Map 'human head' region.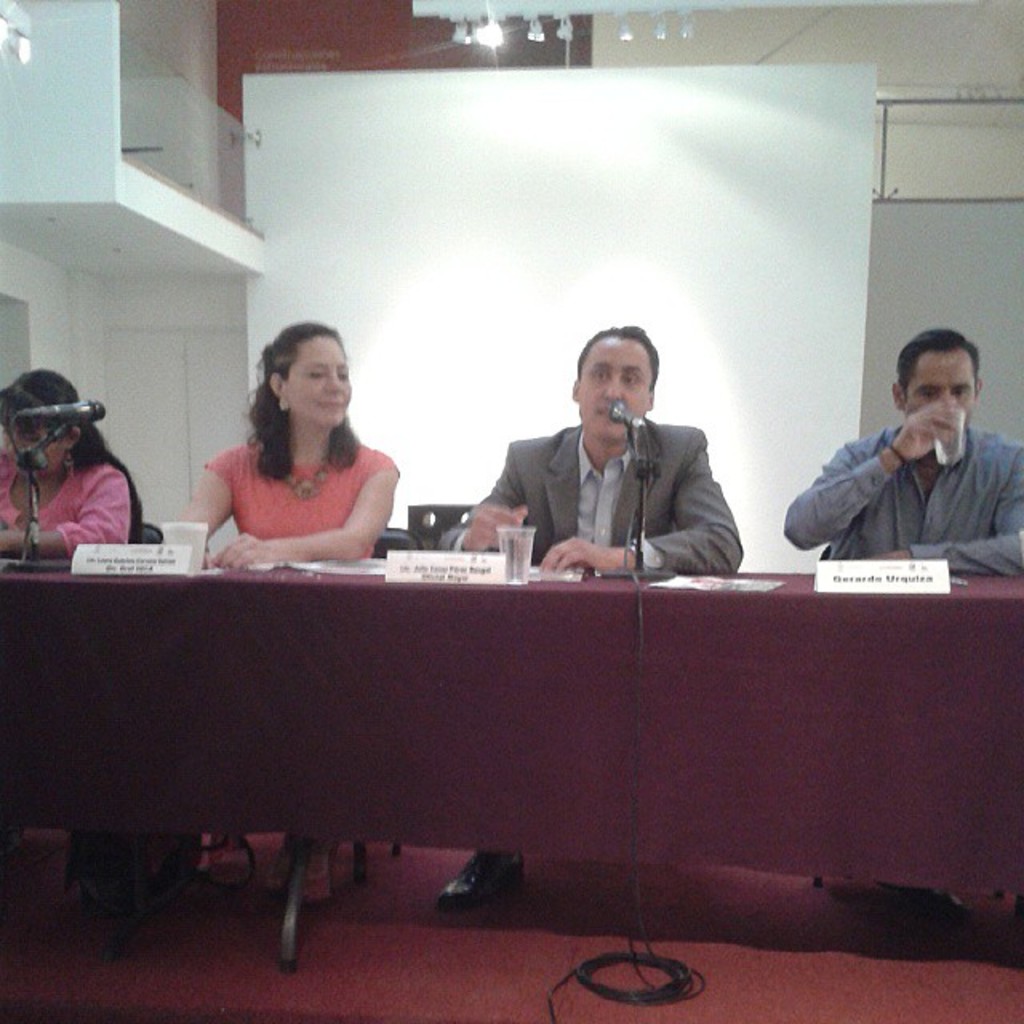
Mapped to {"left": 896, "top": 331, "right": 984, "bottom": 422}.
